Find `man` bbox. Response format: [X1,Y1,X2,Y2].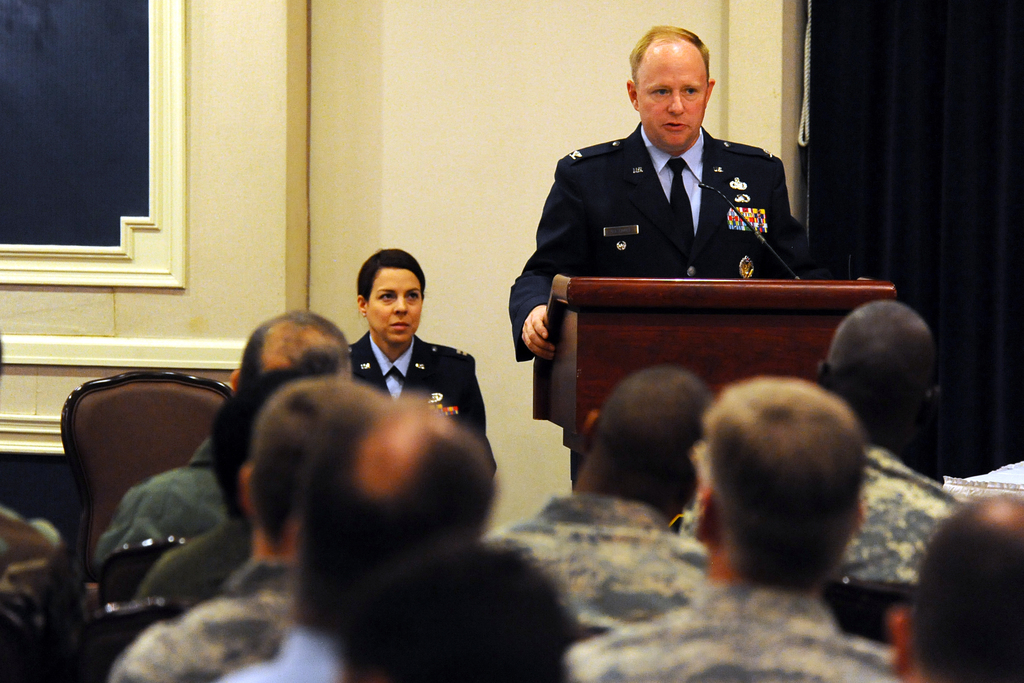
[810,298,963,583].
